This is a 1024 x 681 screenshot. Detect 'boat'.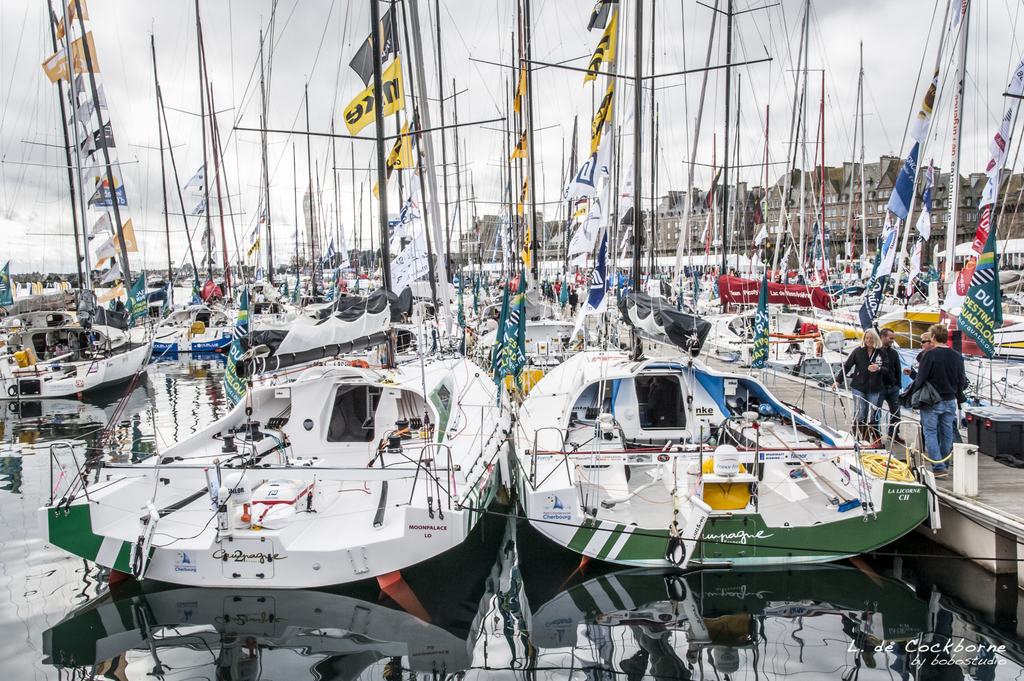
{"left": 521, "top": 339, "right": 922, "bottom": 556}.
